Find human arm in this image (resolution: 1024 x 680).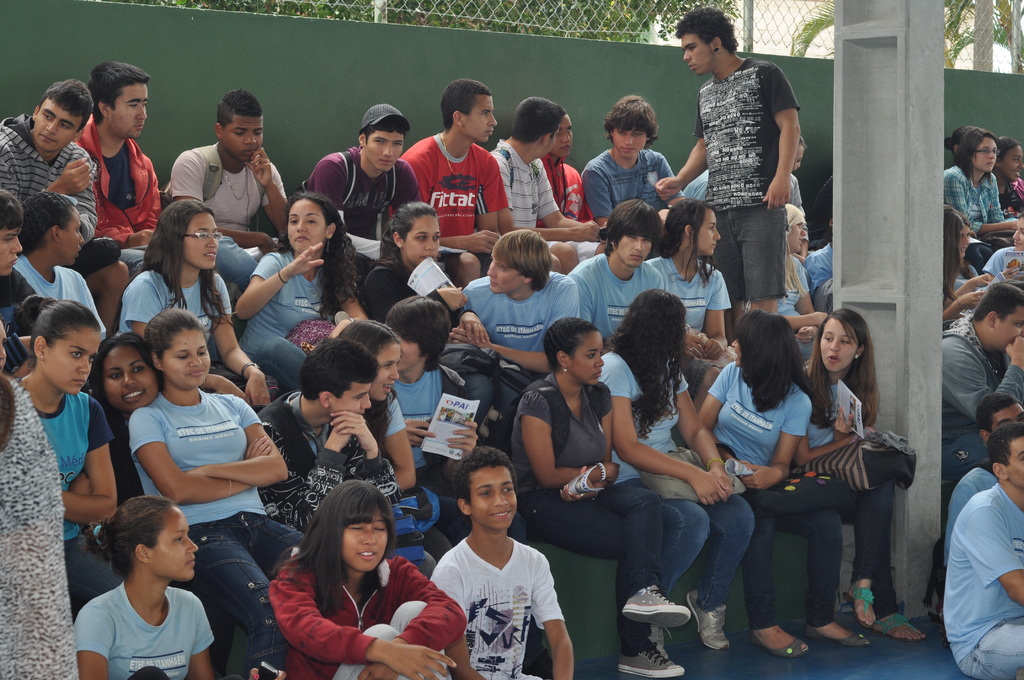
403/416/440/447.
